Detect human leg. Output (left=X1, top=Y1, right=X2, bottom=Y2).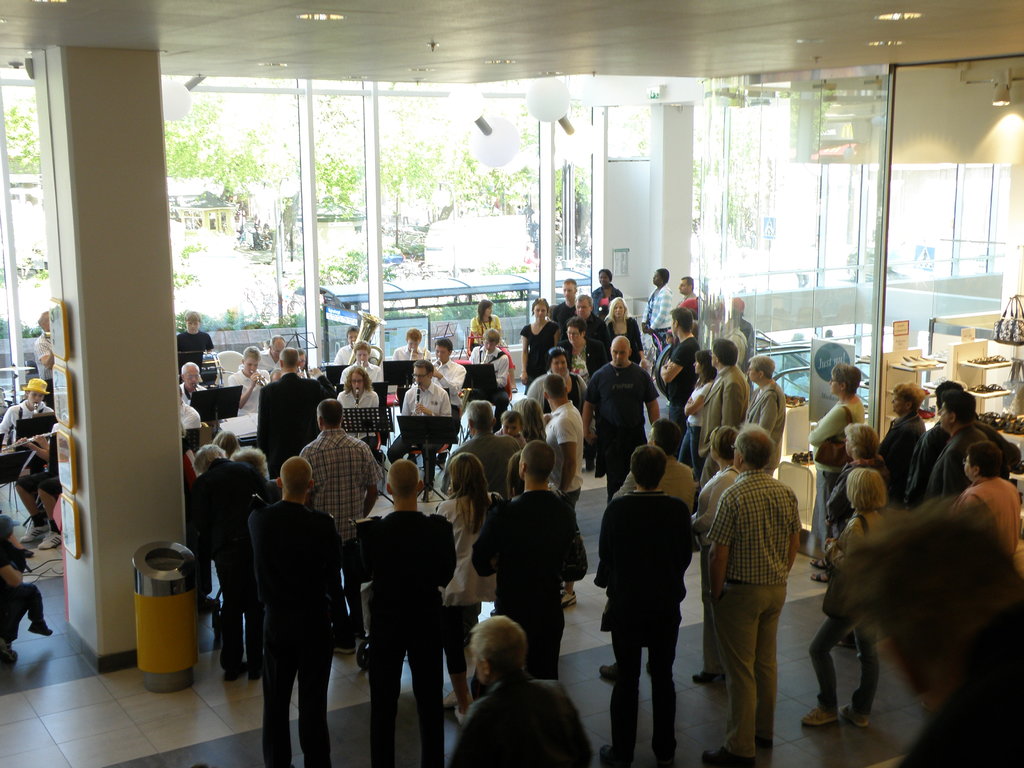
(left=704, top=580, right=756, bottom=766).
